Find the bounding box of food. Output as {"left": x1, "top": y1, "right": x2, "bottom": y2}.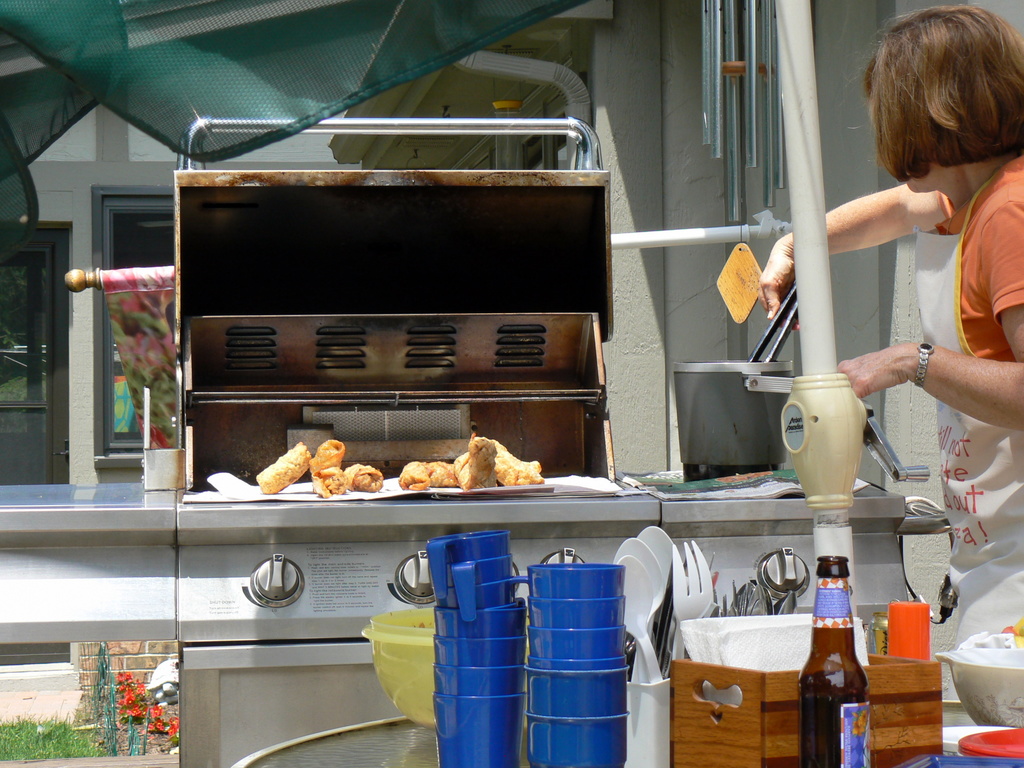
{"left": 340, "top": 460, "right": 386, "bottom": 492}.
